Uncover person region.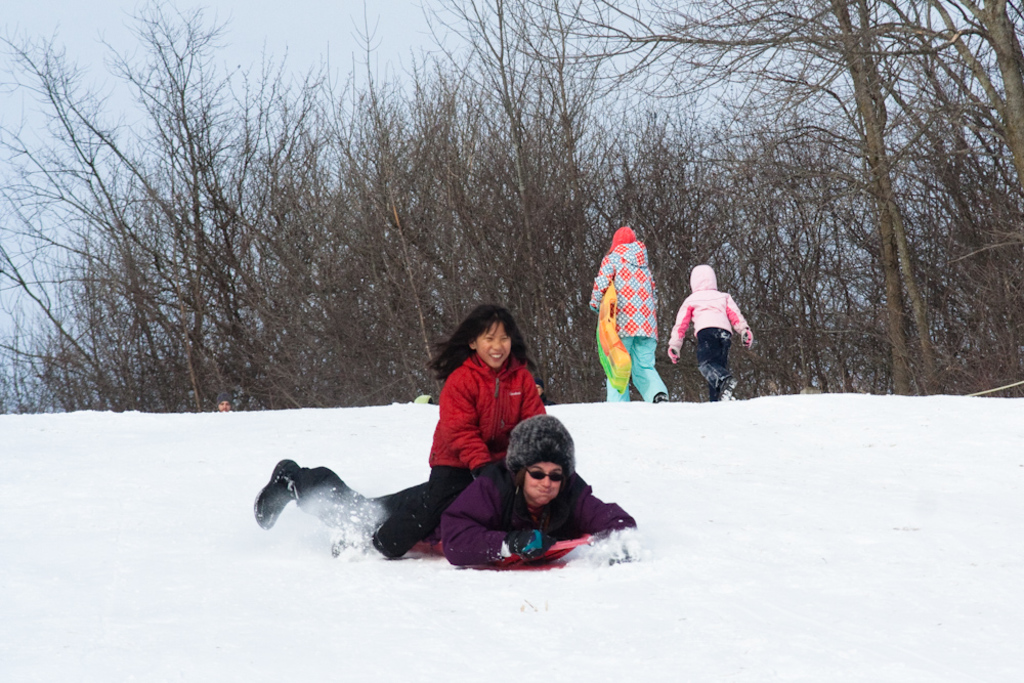
Uncovered: 668 259 754 405.
